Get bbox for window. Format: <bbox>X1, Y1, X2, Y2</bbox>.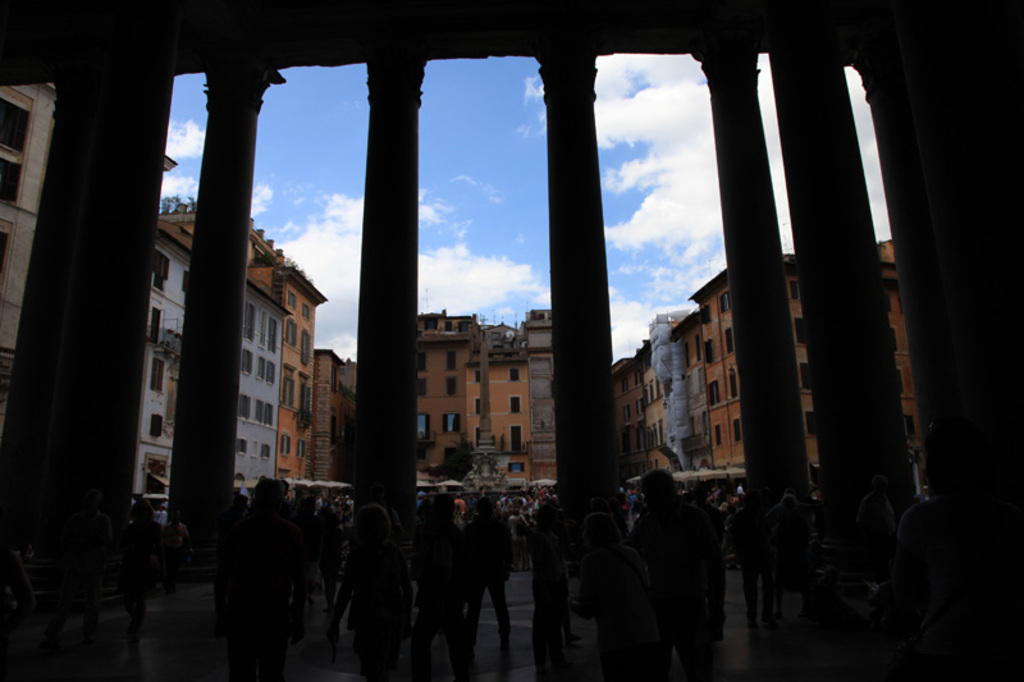
<bbox>416, 380, 426, 395</bbox>.
